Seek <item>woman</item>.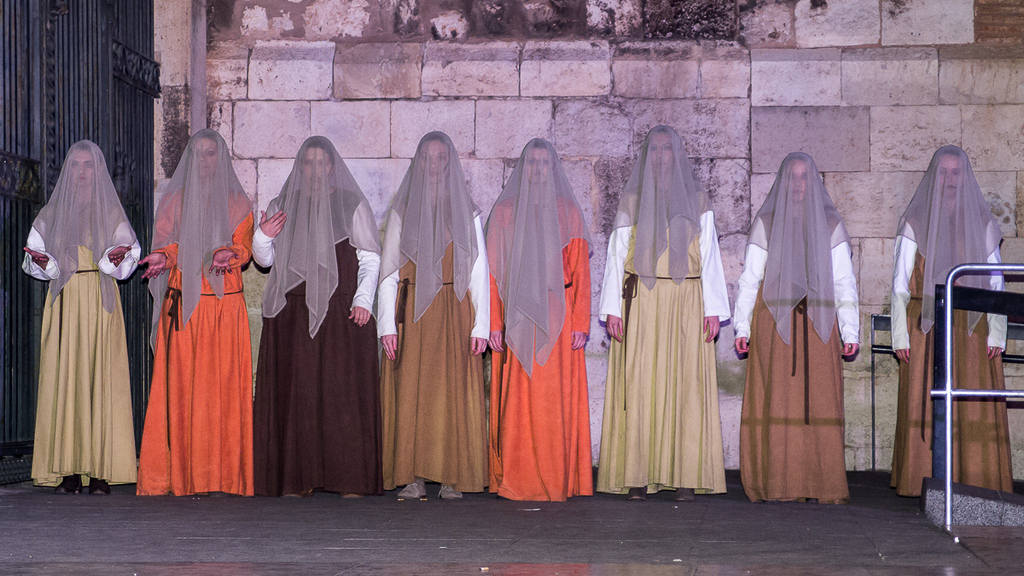
[372,135,491,493].
